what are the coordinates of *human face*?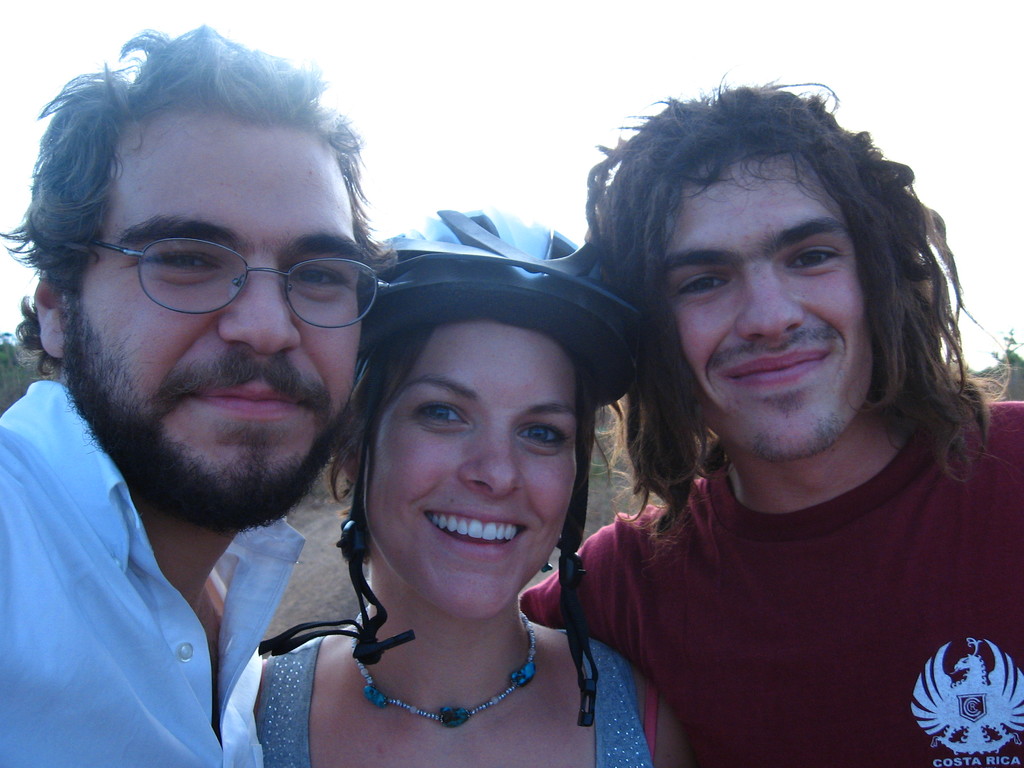
362:317:582:620.
